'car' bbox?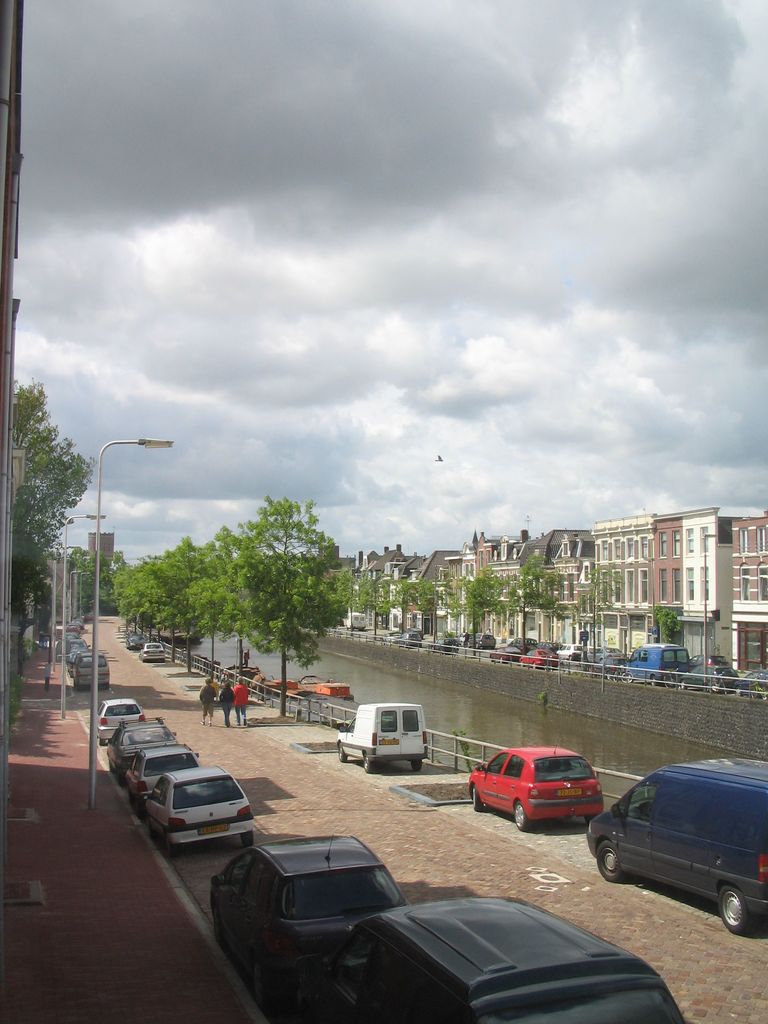
bbox=(589, 653, 630, 680)
